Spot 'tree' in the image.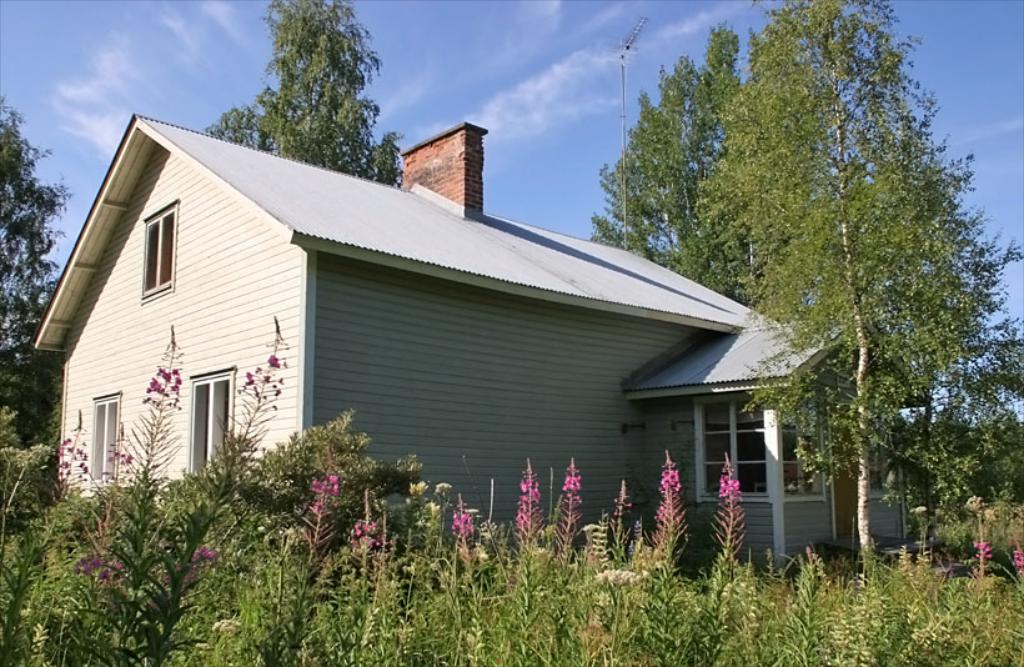
'tree' found at BBox(204, 0, 401, 185).
